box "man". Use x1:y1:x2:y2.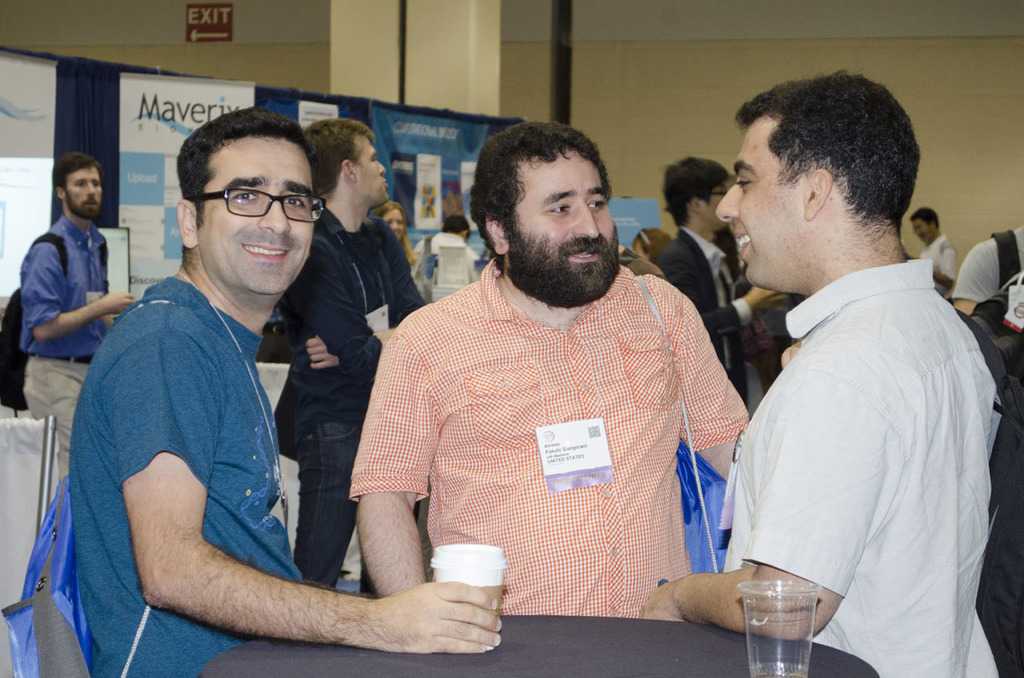
910:206:958:298.
